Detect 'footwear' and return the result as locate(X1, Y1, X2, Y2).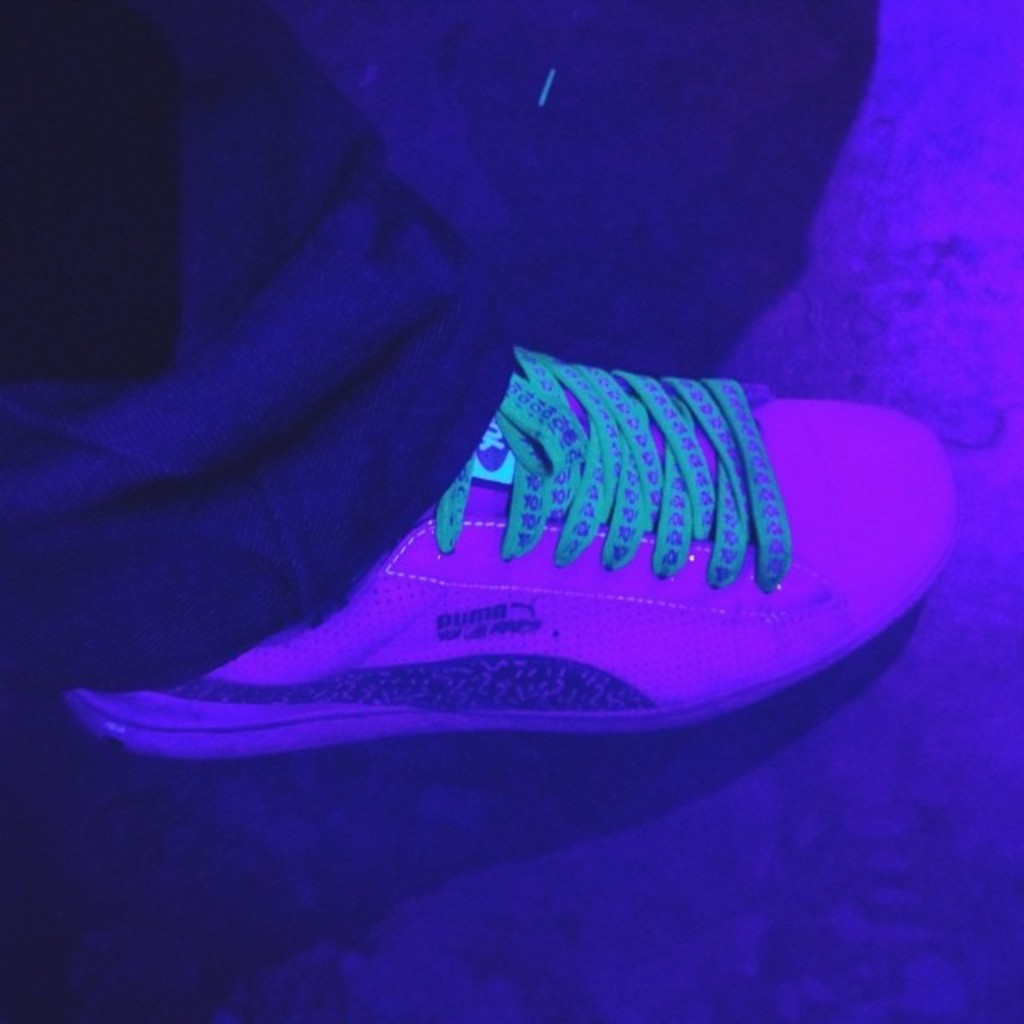
locate(102, 333, 893, 787).
